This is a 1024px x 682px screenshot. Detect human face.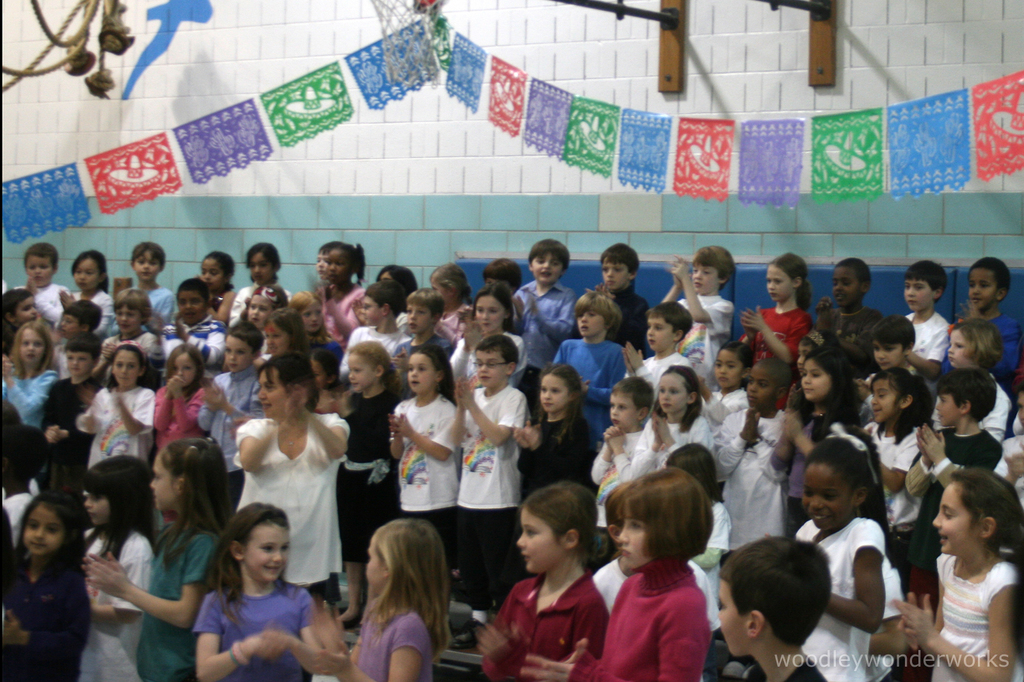
BBox(361, 296, 381, 325).
